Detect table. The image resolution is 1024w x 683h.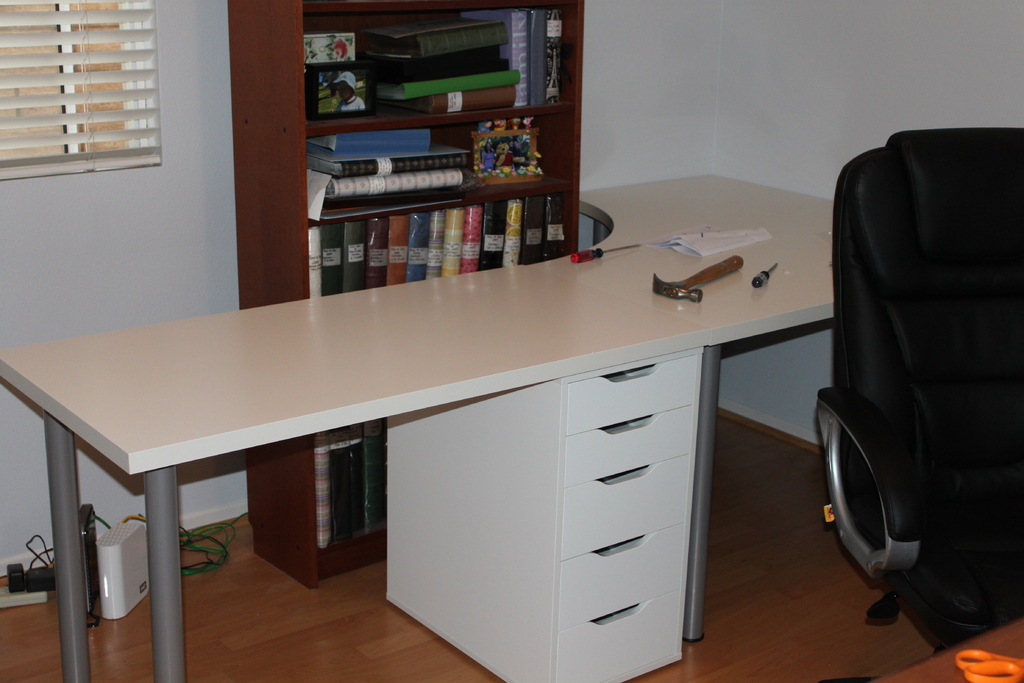
879:611:1023:682.
